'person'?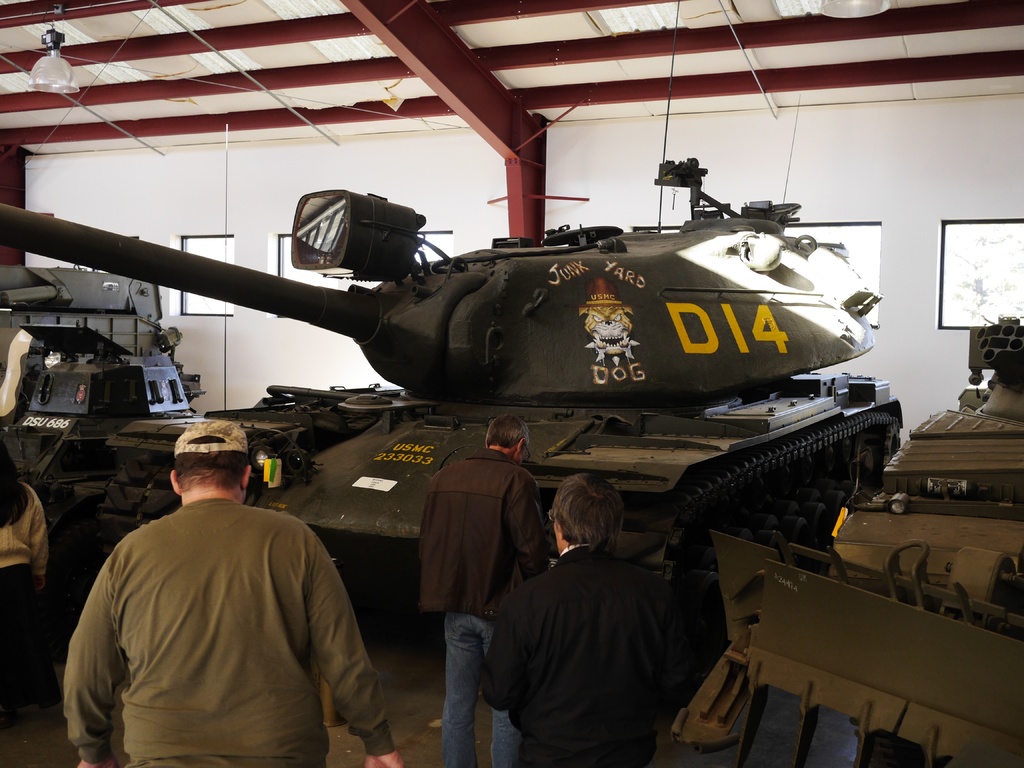
(x1=476, y1=461, x2=700, y2=767)
